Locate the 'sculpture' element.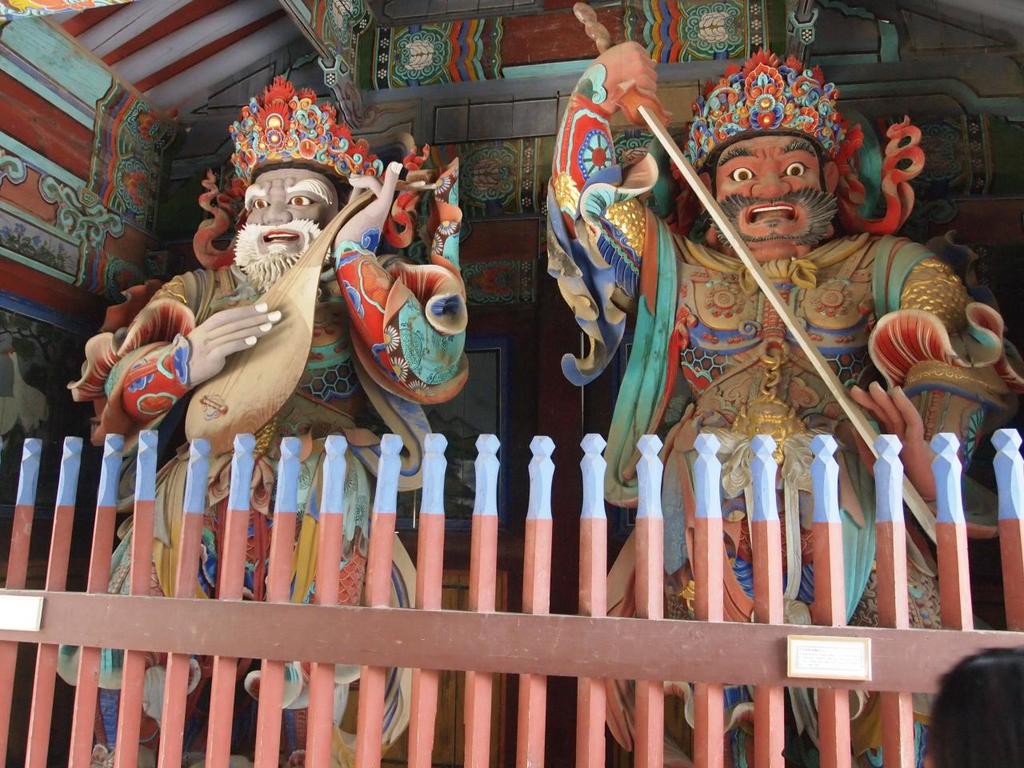
Element bbox: BBox(55, 70, 467, 767).
